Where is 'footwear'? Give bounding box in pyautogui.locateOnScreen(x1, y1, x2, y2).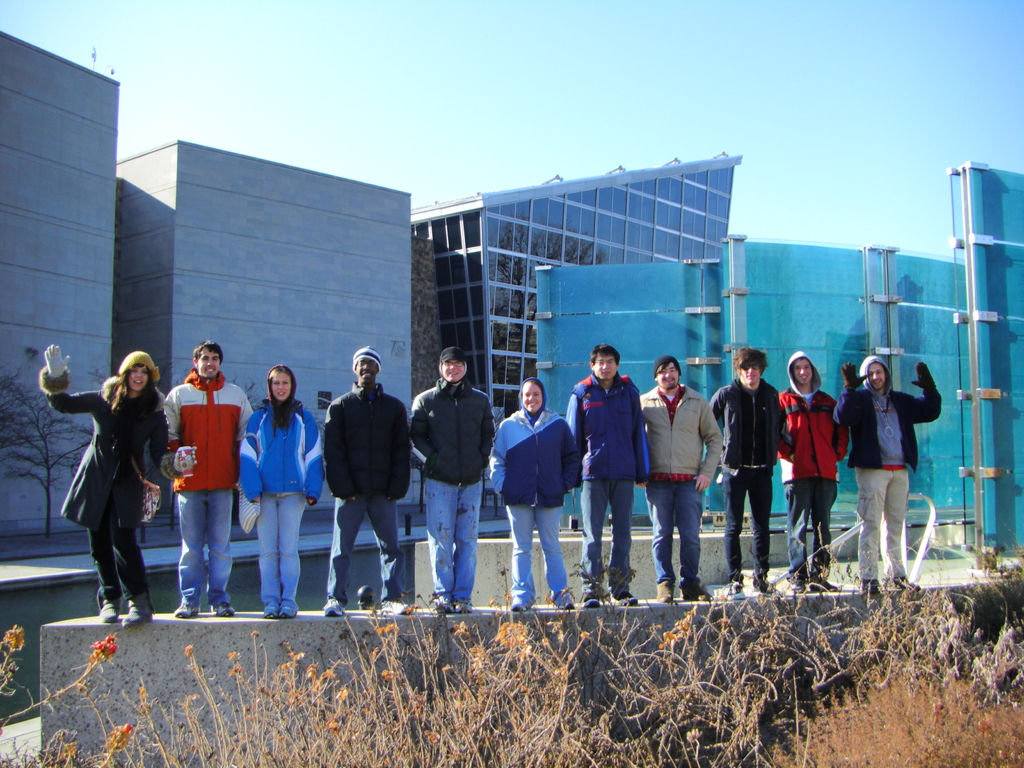
pyautogui.locateOnScreen(655, 580, 671, 606).
